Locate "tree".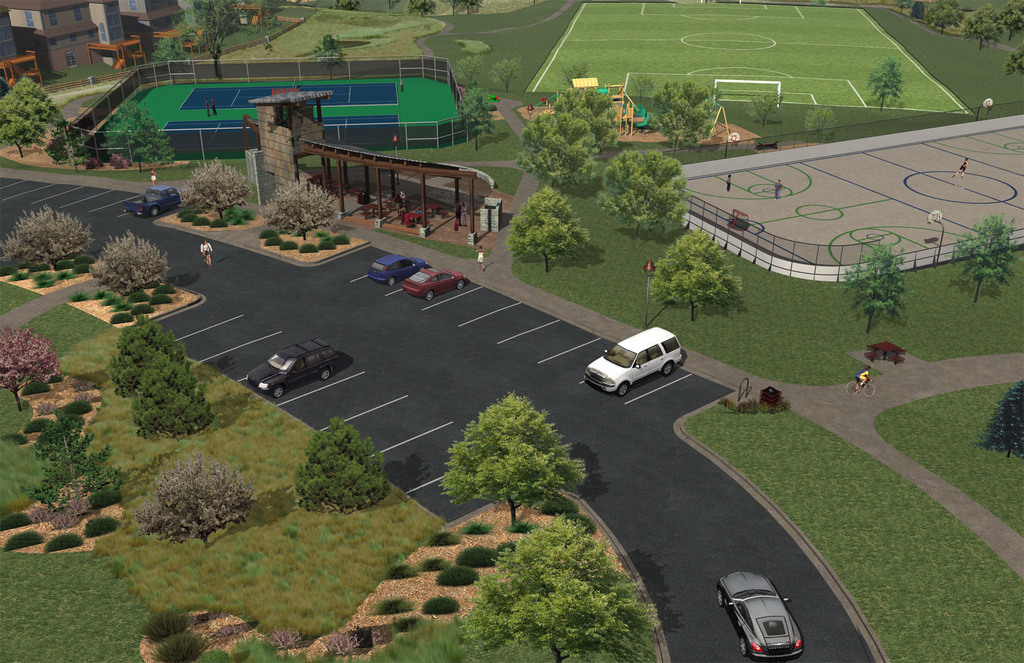
Bounding box: locate(550, 78, 625, 176).
